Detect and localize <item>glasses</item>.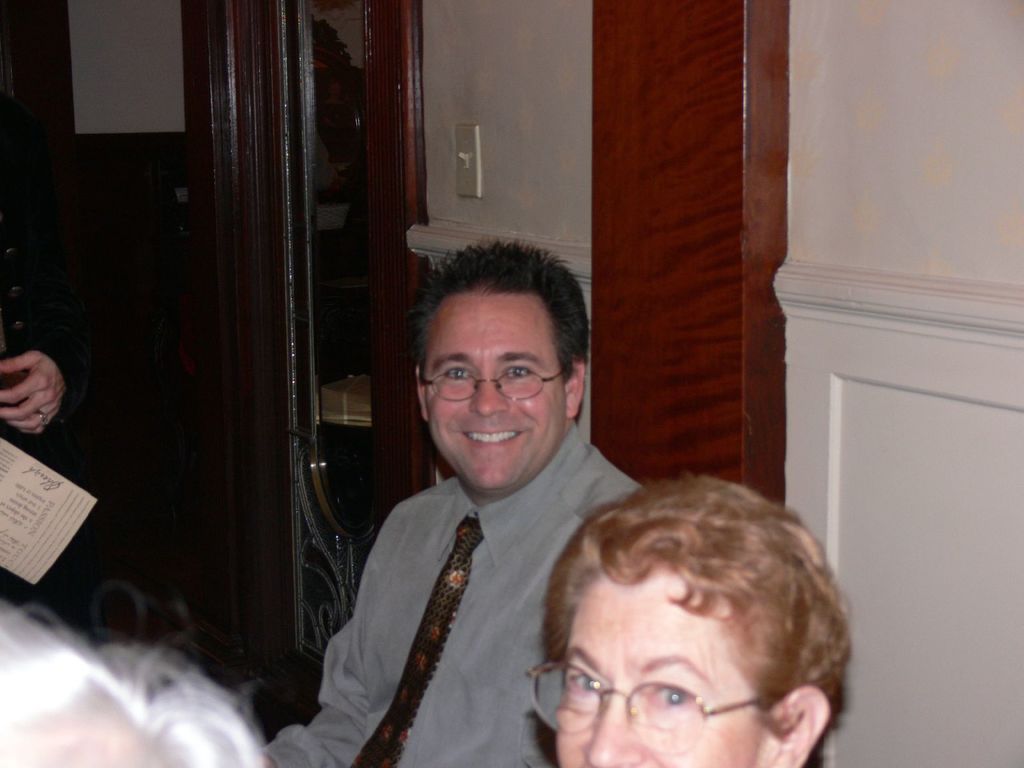
Localized at box(524, 655, 770, 760).
